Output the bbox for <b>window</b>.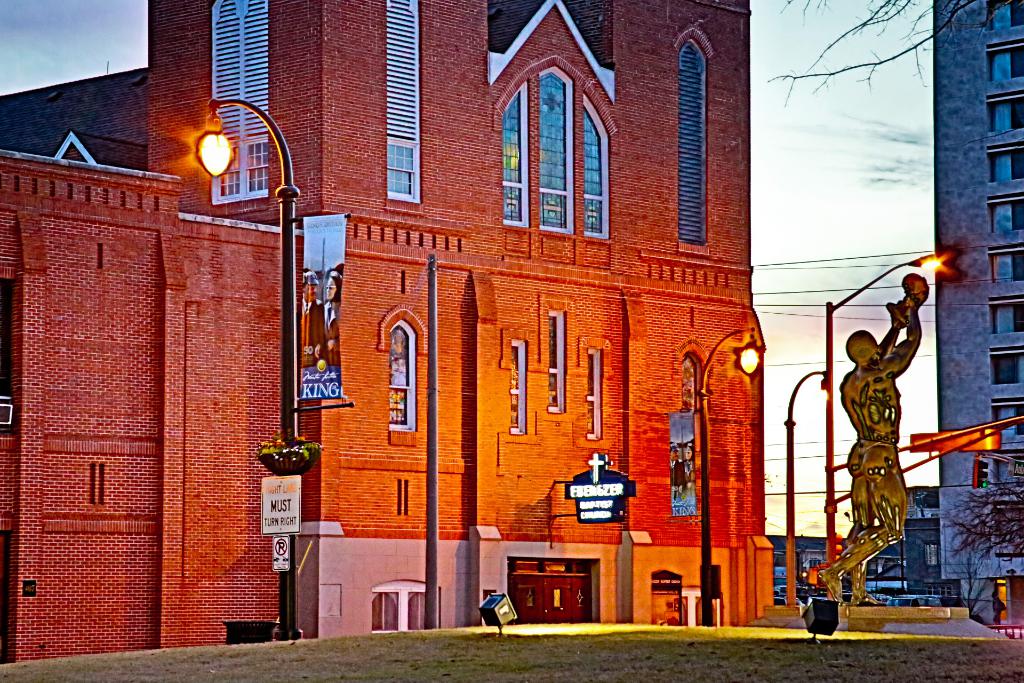
[662,17,716,258].
